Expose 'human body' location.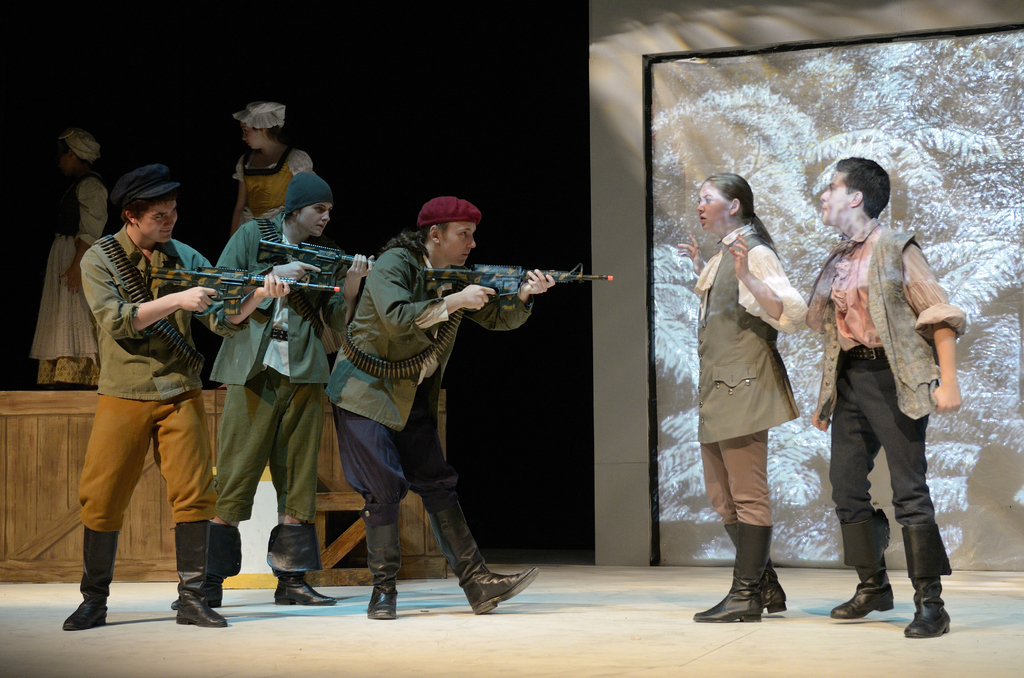
Exposed at {"x1": 330, "y1": 241, "x2": 552, "y2": 629}.
